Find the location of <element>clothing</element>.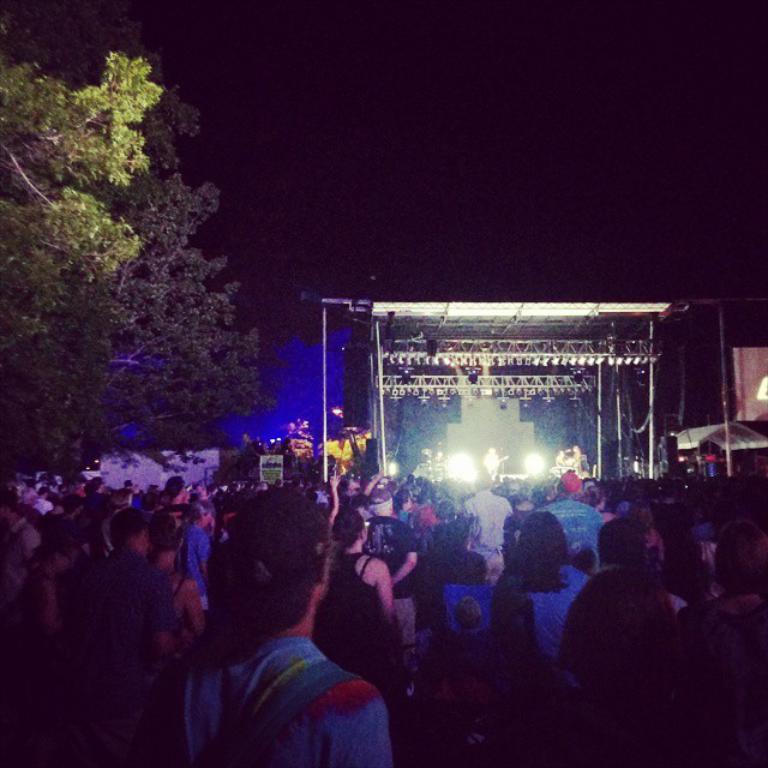
Location: (x1=514, y1=502, x2=572, y2=599).
